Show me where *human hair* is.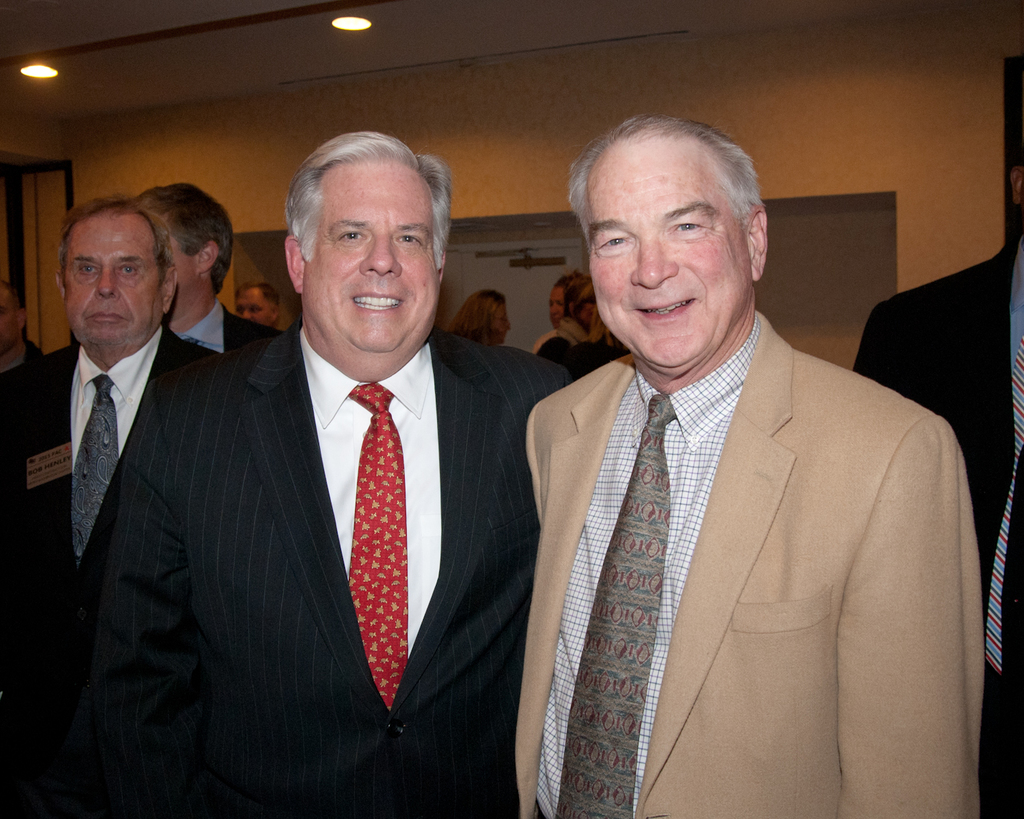
*human hair* is at x1=135 y1=177 x2=236 y2=289.
